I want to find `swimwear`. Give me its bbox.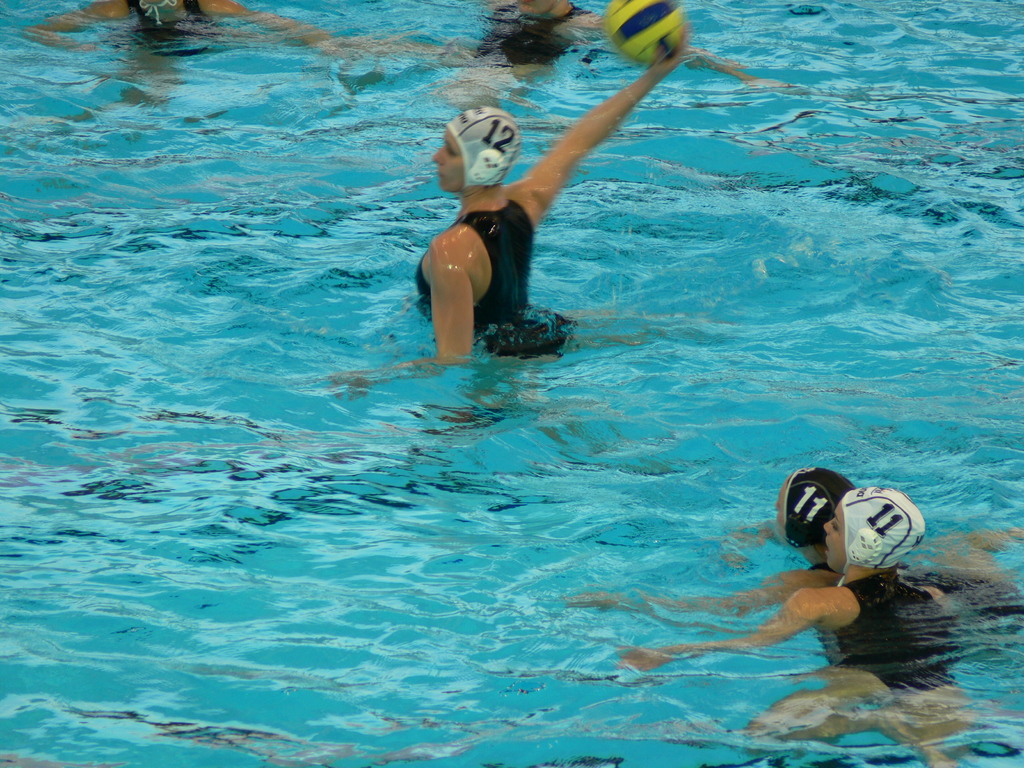
413 192 535 306.
